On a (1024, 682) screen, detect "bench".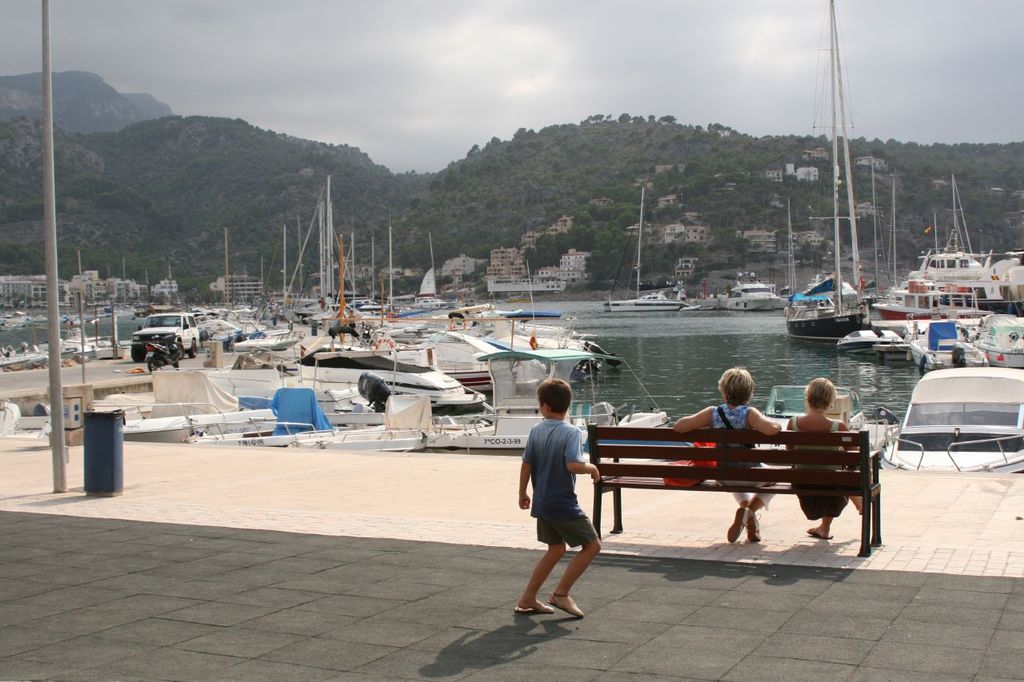
detection(561, 409, 888, 564).
